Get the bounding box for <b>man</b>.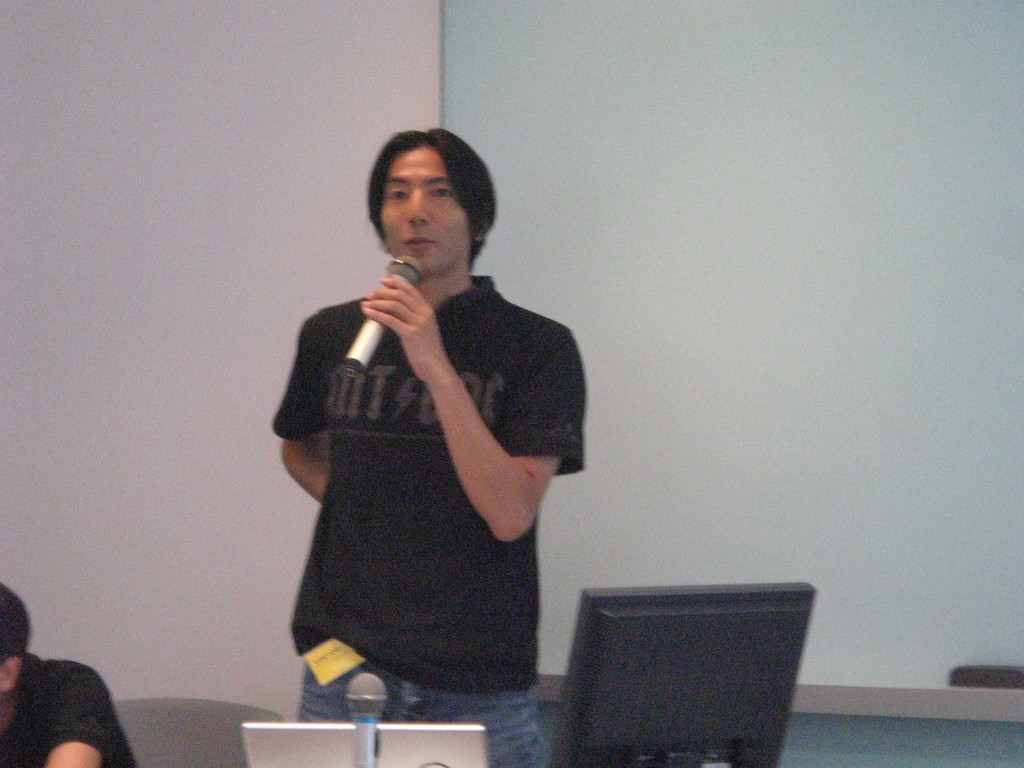
(left=0, top=575, right=141, bottom=767).
